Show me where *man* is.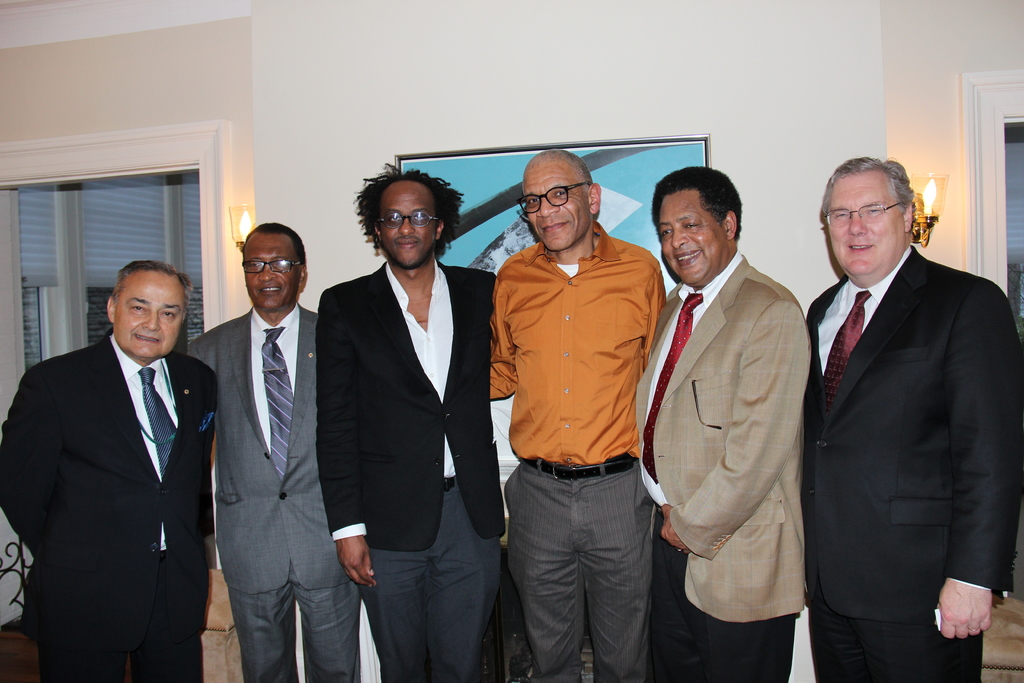
*man* is at BBox(314, 163, 511, 682).
